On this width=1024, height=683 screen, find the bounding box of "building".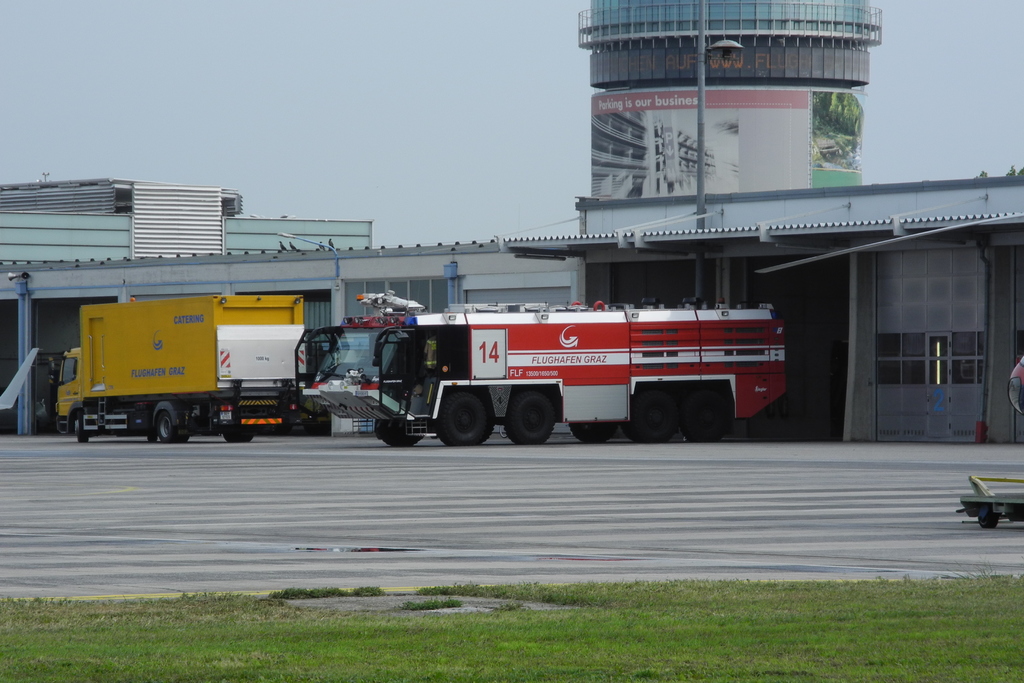
Bounding box: 499/169/1023/444.
